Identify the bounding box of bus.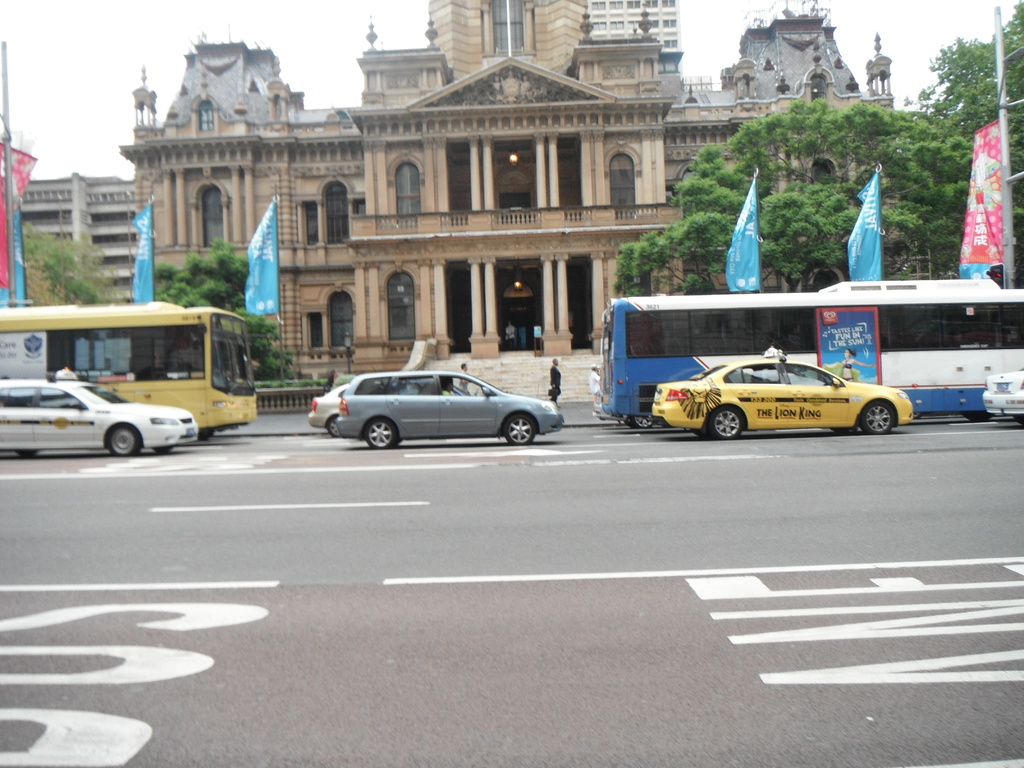
locate(604, 273, 1023, 430).
